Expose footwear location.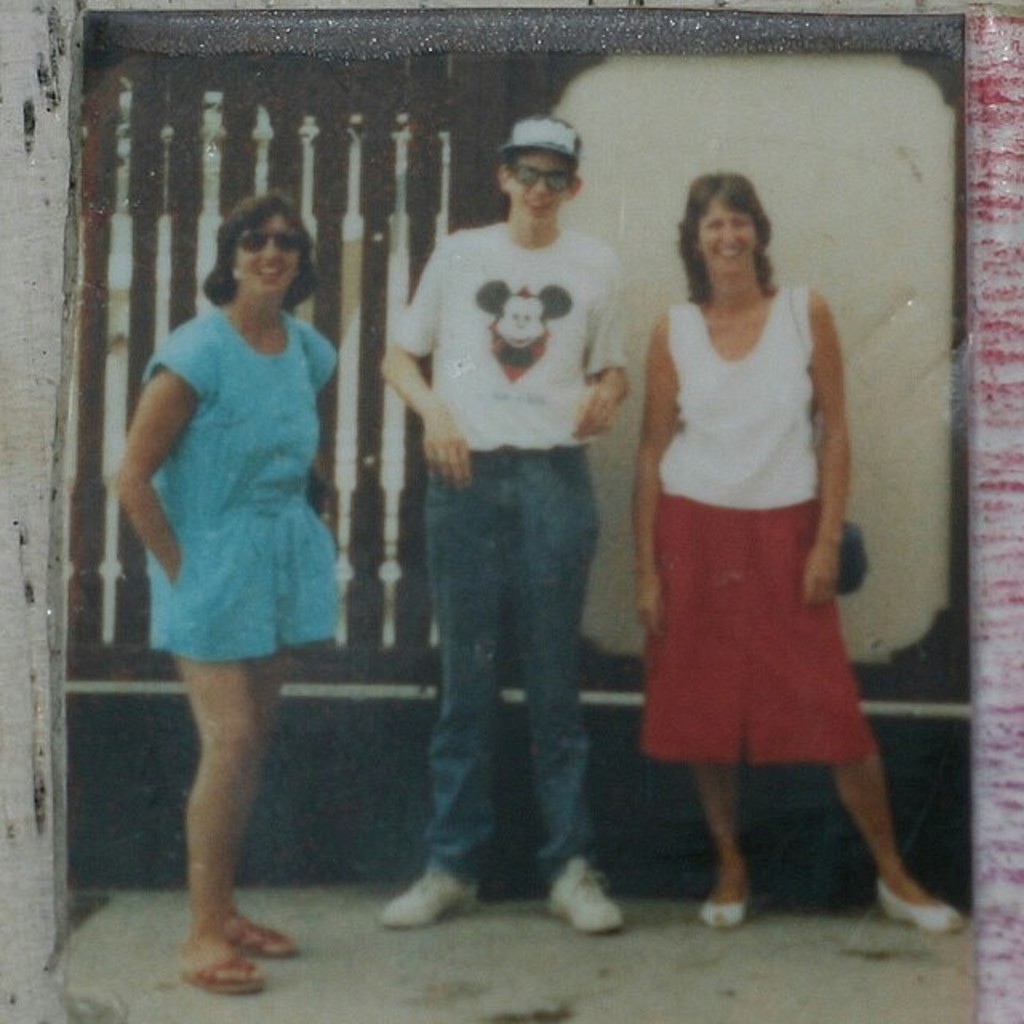
Exposed at [x1=386, y1=867, x2=483, y2=920].
